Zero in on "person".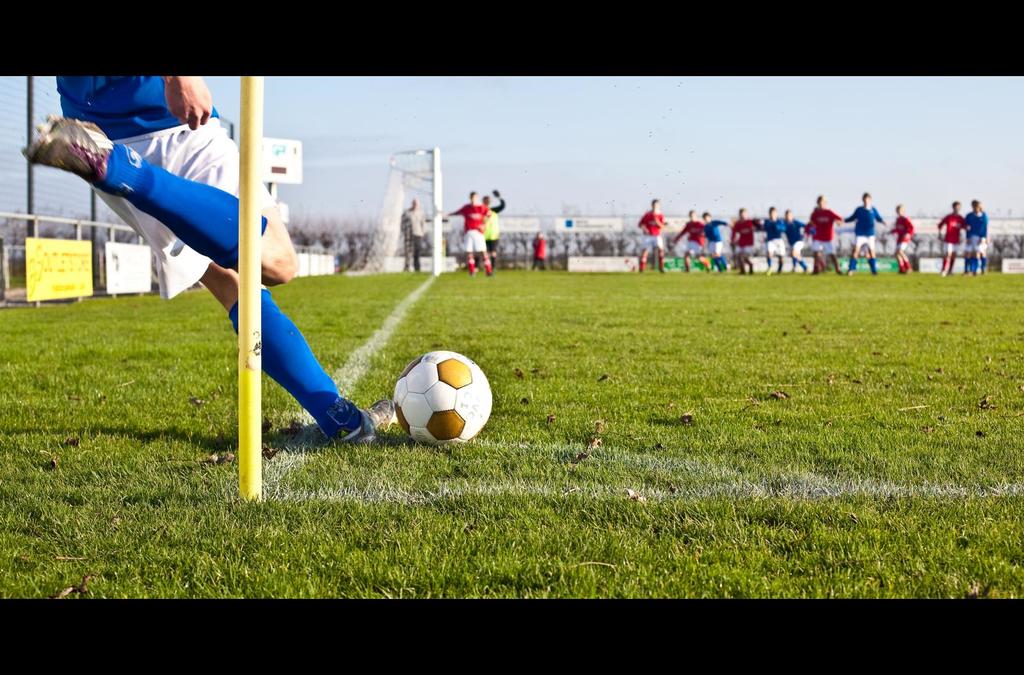
Zeroed in: {"x1": 960, "y1": 198, "x2": 988, "y2": 274}.
